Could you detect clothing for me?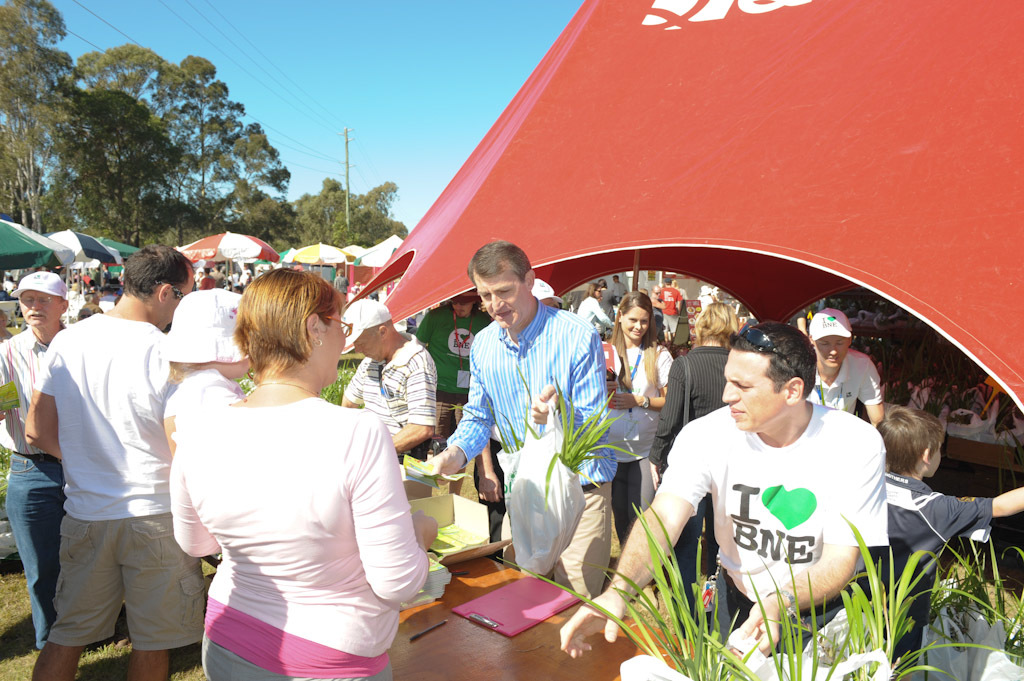
Detection result: left=655, top=393, right=884, bottom=648.
